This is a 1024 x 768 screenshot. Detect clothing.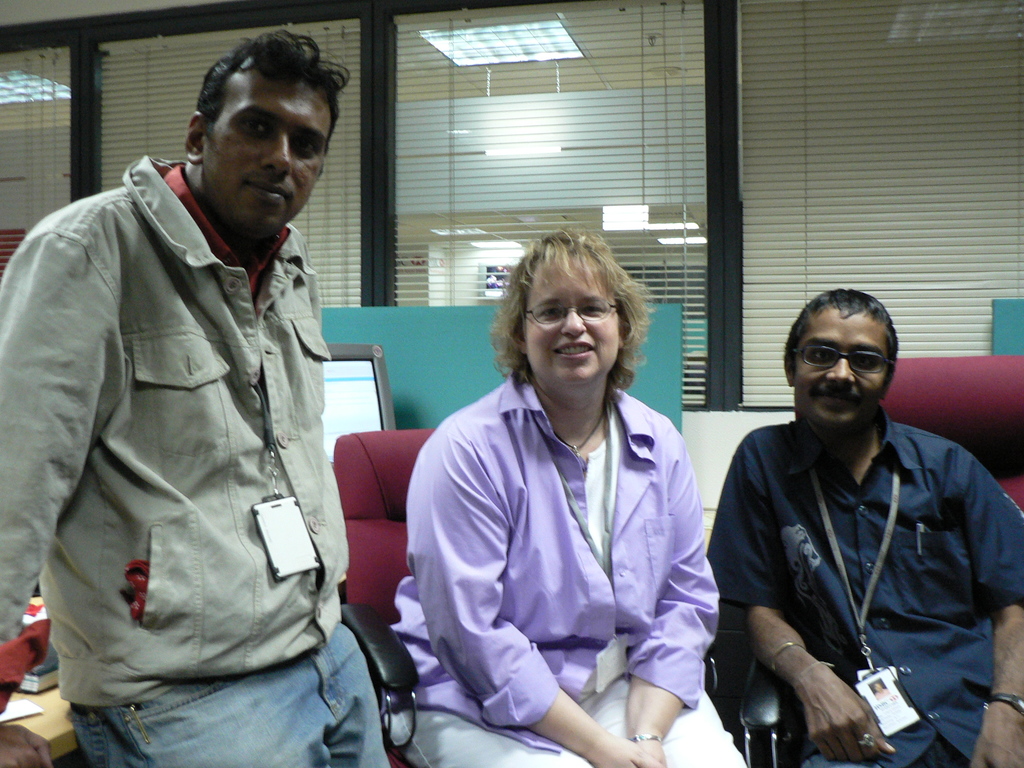
region(795, 735, 966, 765).
